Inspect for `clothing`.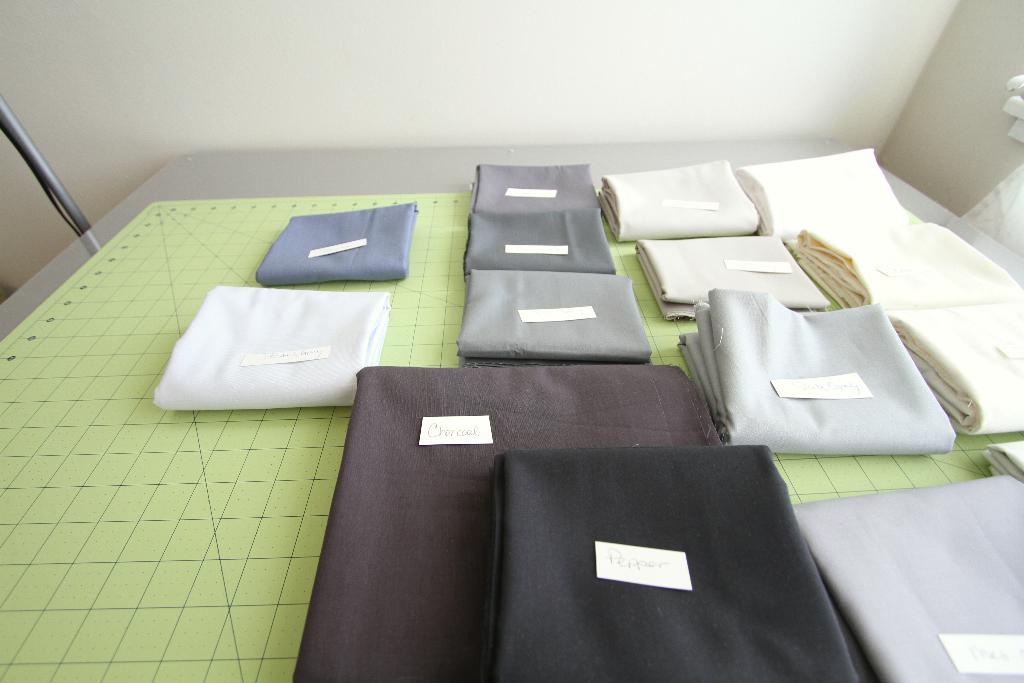
Inspection: [x1=888, y1=293, x2=1021, y2=438].
